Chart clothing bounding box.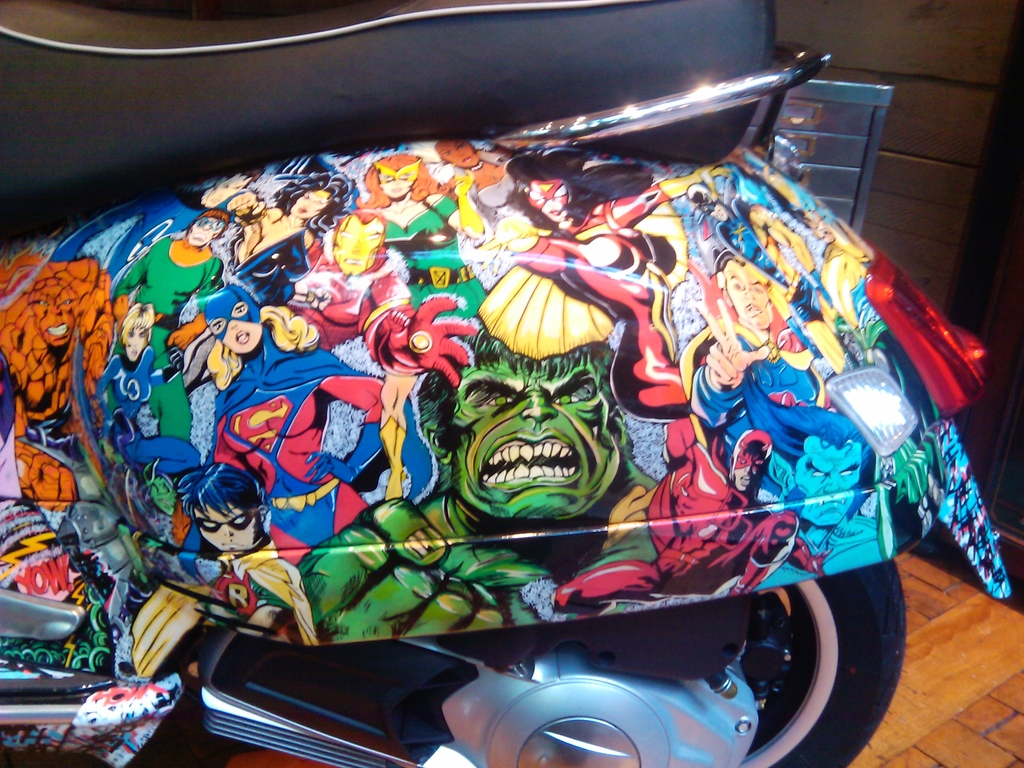
Charted: left=681, top=315, right=829, bottom=493.
